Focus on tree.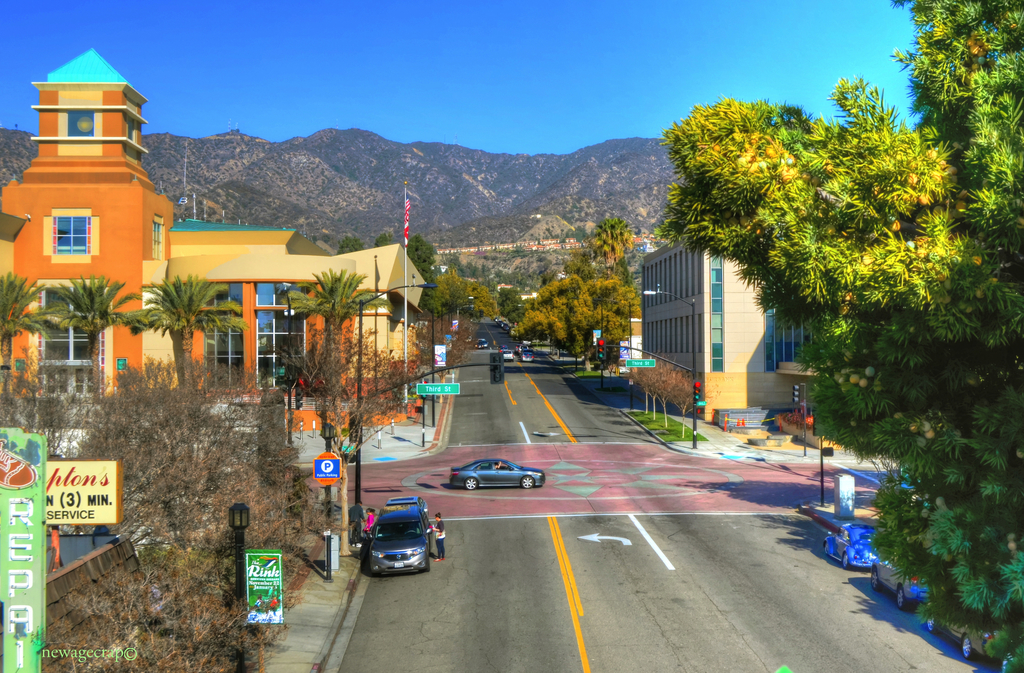
Focused at locate(140, 269, 246, 389).
